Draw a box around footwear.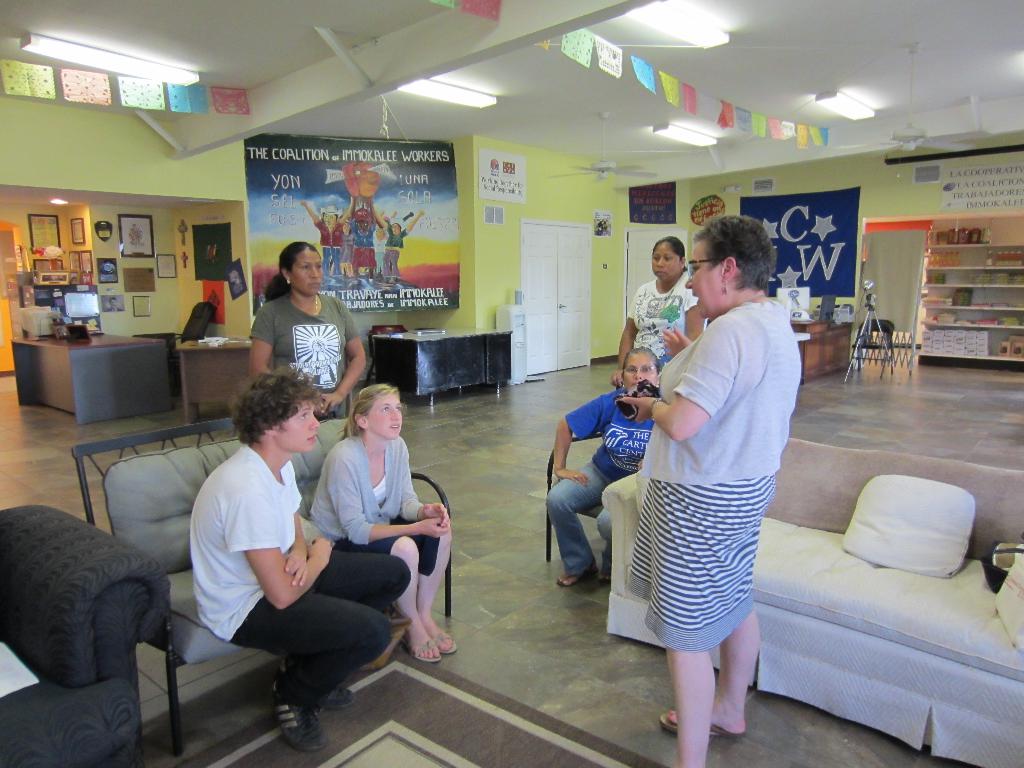
l=401, t=638, r=438, b=663.
